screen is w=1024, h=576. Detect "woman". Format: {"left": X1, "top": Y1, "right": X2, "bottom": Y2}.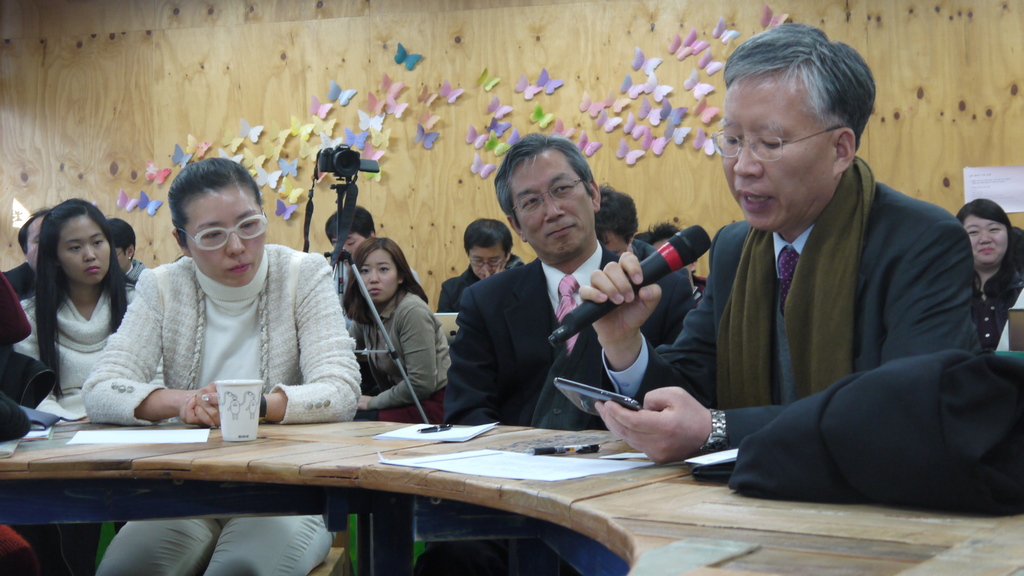
{"left": 83, "top": 158, "right": 361, "bottom": 575}.
